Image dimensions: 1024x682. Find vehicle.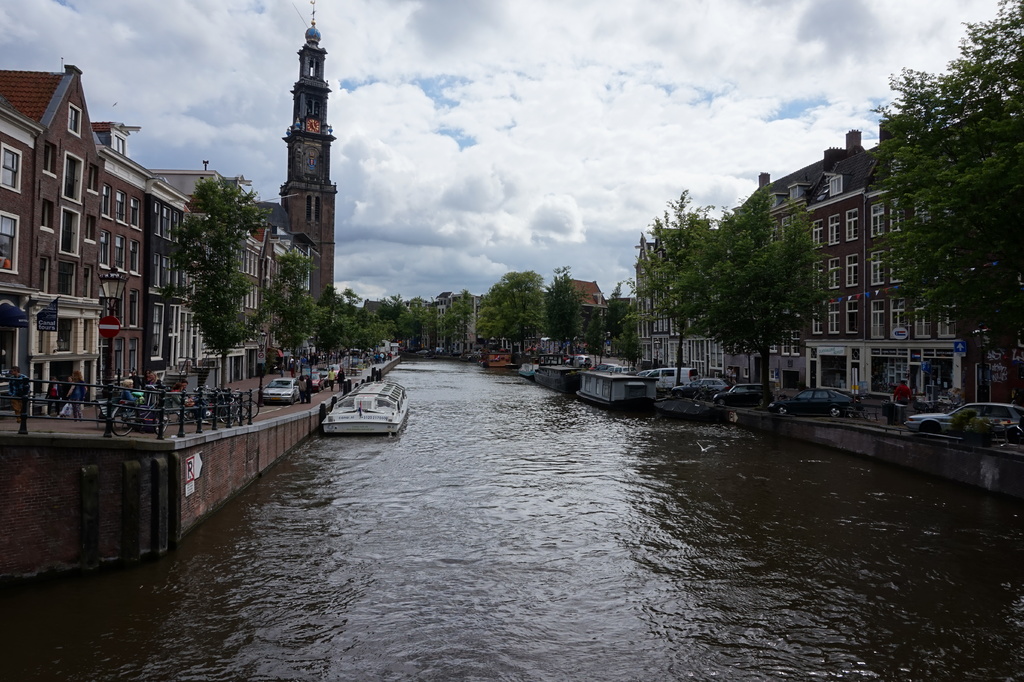
<bbox>317, 378, 413, 448</bbox>.
